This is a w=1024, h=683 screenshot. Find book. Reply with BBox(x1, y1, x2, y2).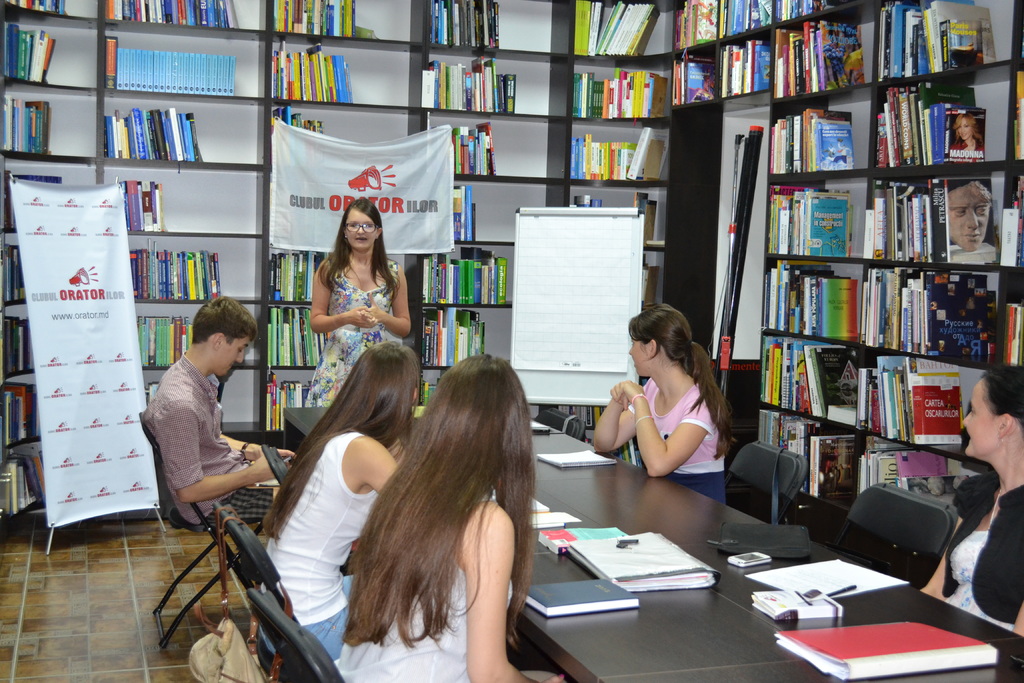
BBox(533, 528, 627, 557).
